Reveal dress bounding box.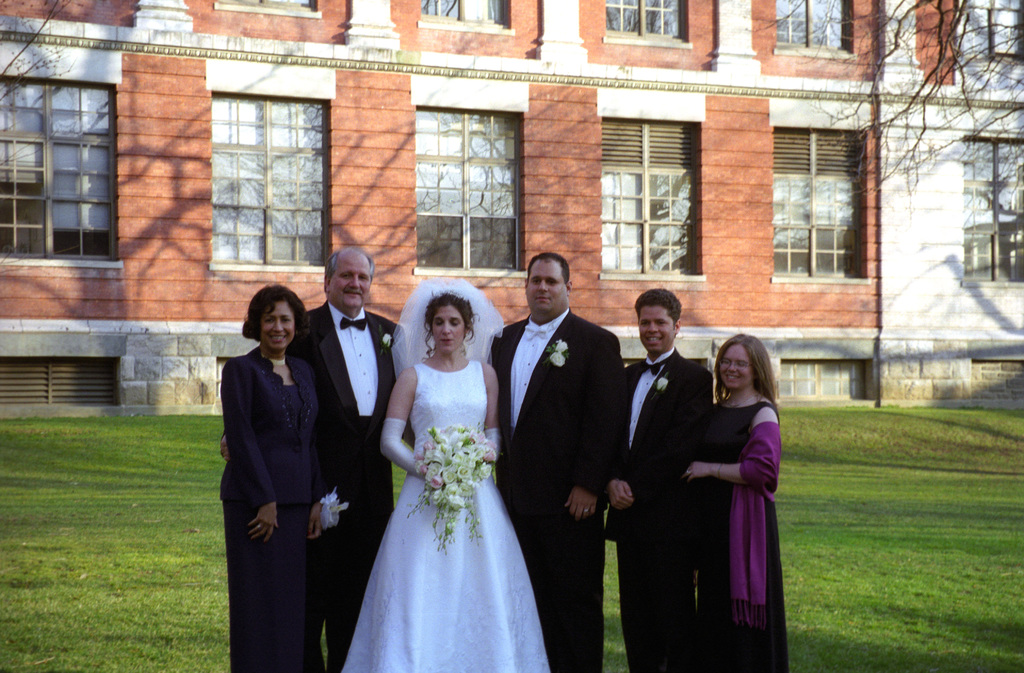
Revealed: left=335, top=328, right=539, bottom=665.
